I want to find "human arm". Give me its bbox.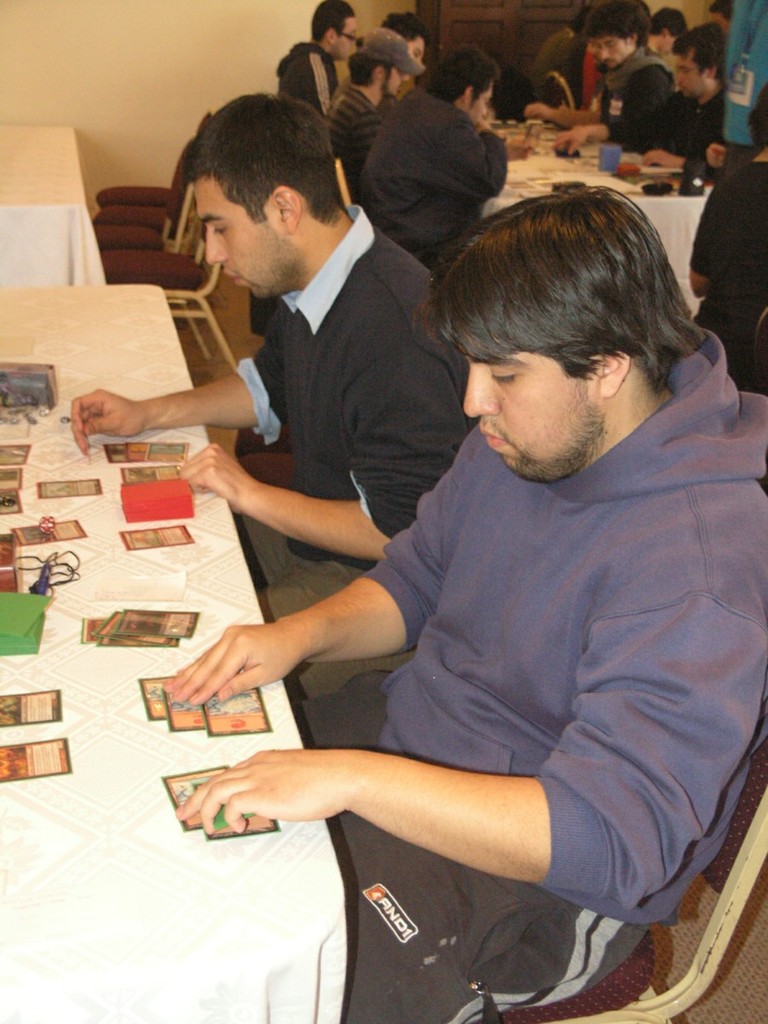
locate(554, 67, 670, 154).
